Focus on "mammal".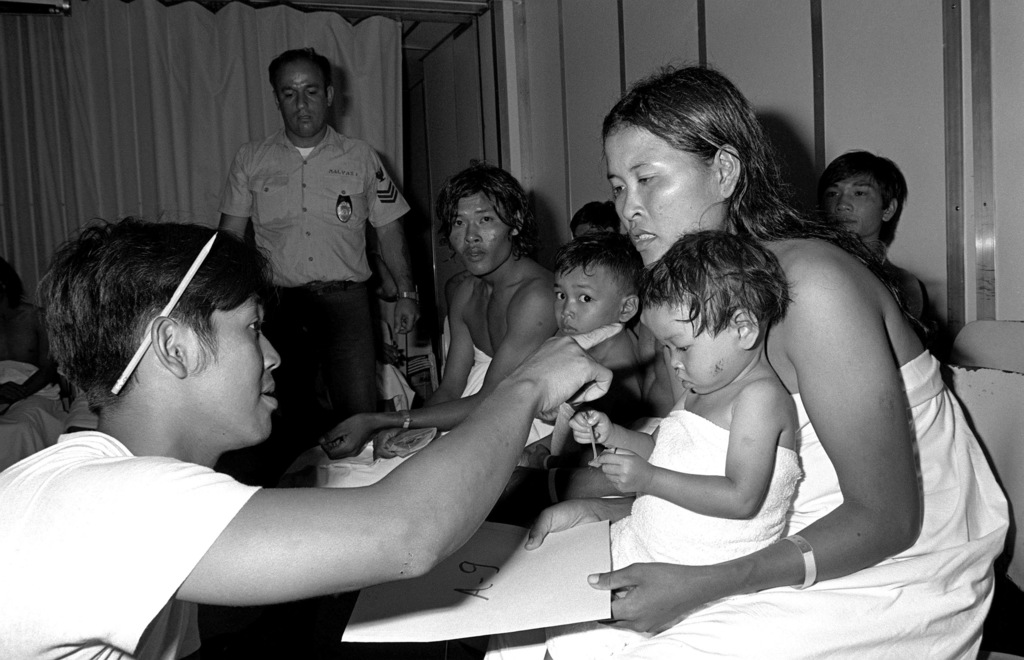
Focused at bbox(465, 51, 1016, 659).
